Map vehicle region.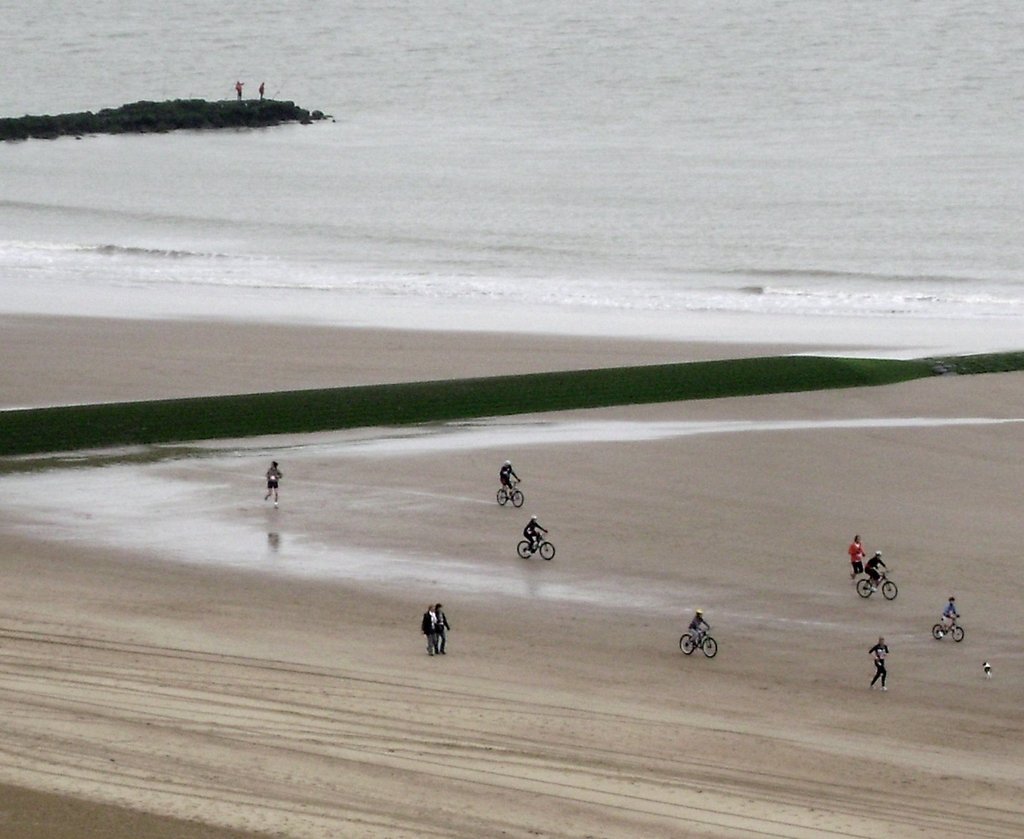
Mapped to (930,617,970,645).
